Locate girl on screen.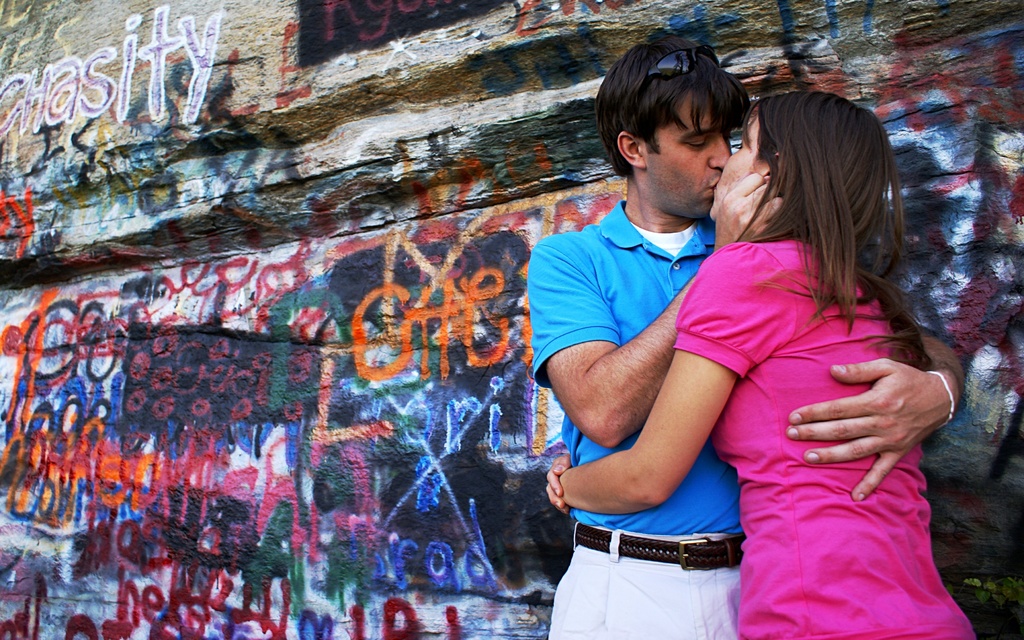
On screen at region(547, 90, 972, 639).
